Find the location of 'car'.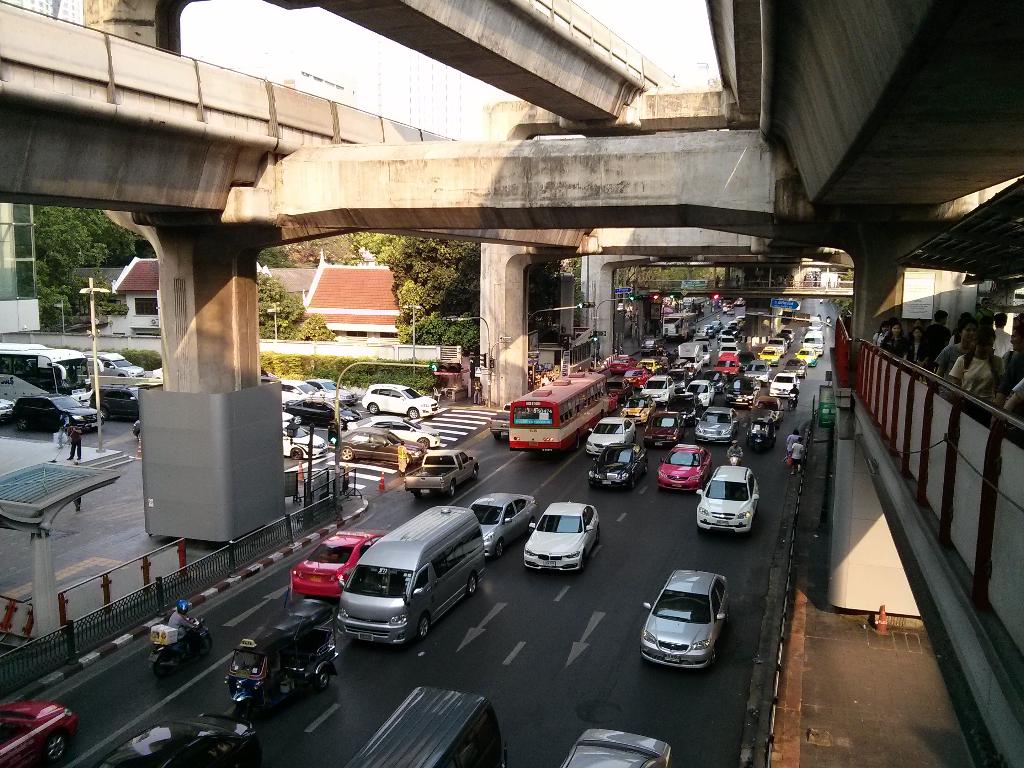
Location: l=98, t=388, r=144, b=420.
